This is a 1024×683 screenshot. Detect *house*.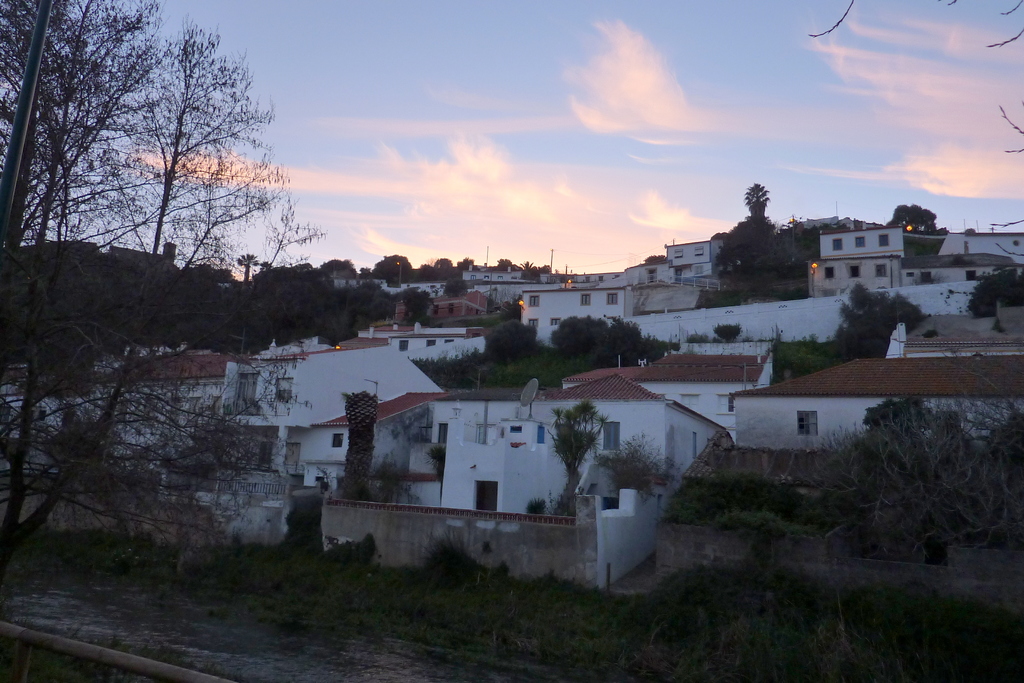
{"x1": 108, "y1": 338, "x2": 234, "y2": 485}.
